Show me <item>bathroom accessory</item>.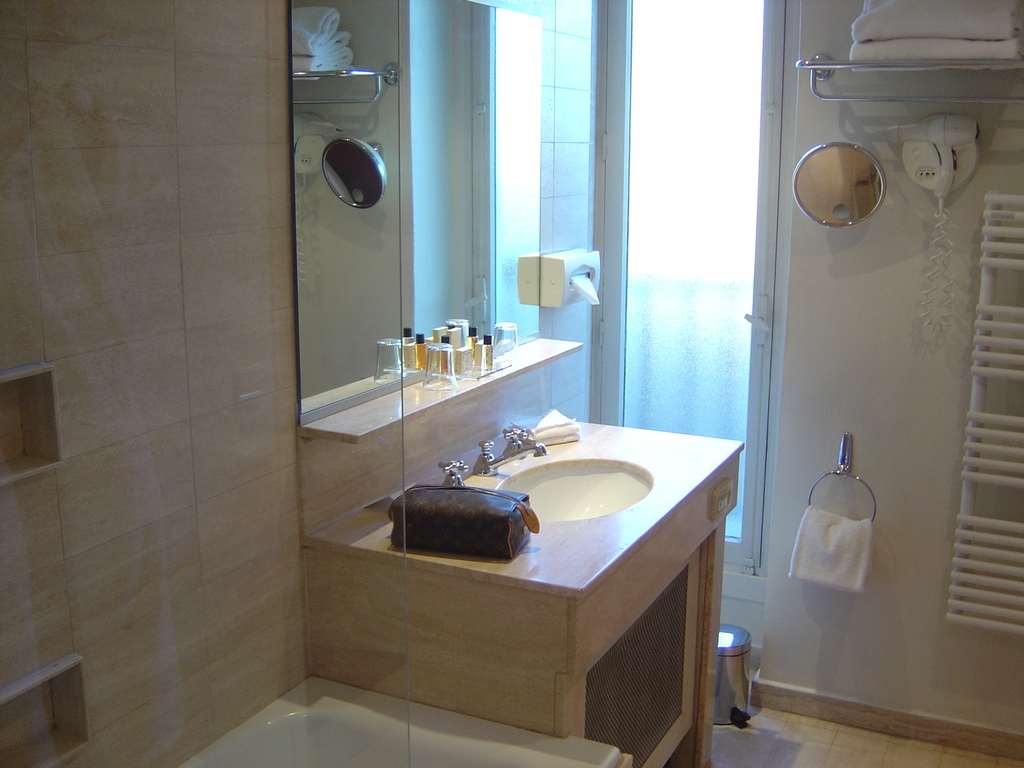
<item>bathroom accessory</item> is here: left=435, top=451, right=474, bottom=487.
